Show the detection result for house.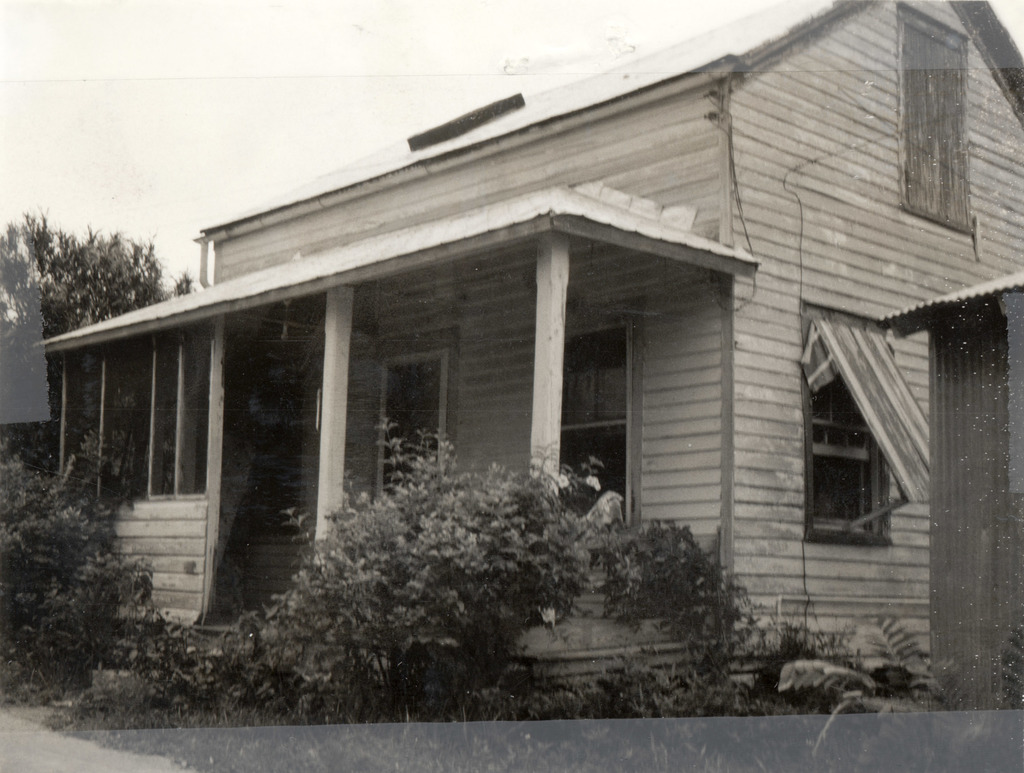
(0, 276, 52, 427).
